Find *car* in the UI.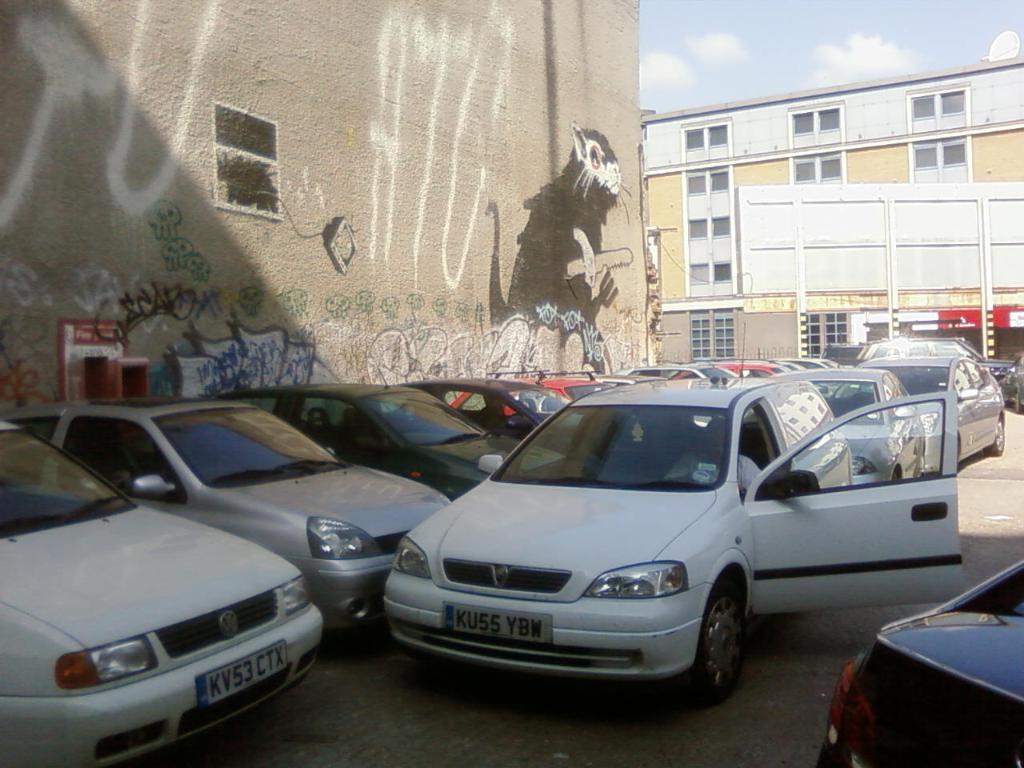
UI element at [x1=354, y1=364, x2=978, y2=710].
